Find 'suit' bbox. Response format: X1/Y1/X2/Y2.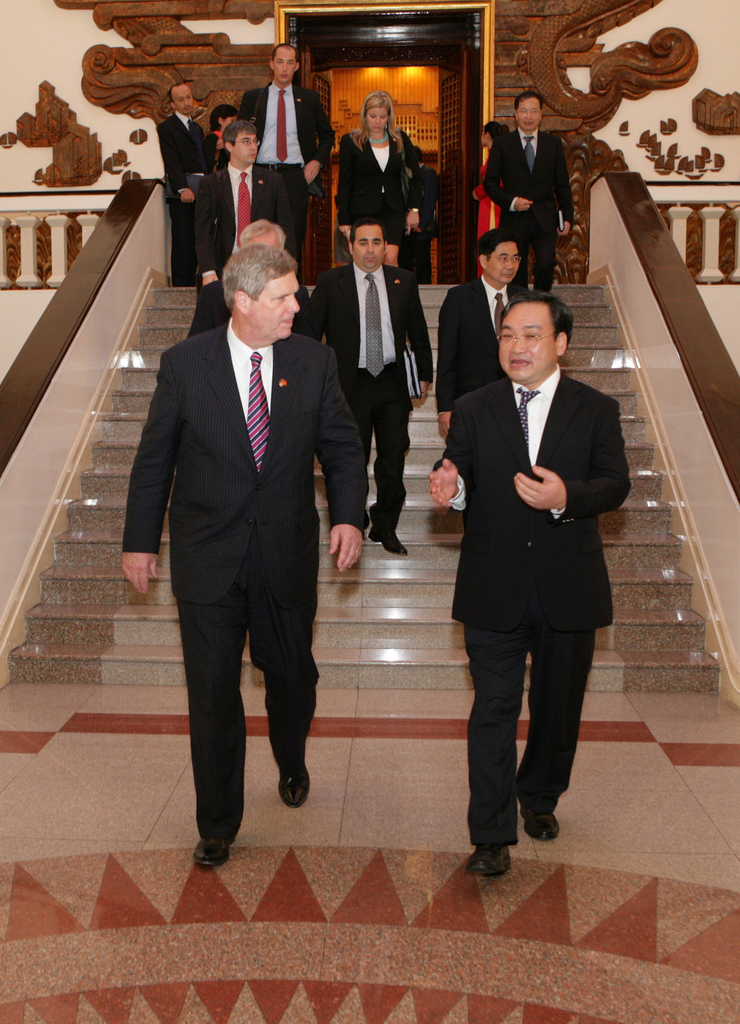
186/161/296/339.
